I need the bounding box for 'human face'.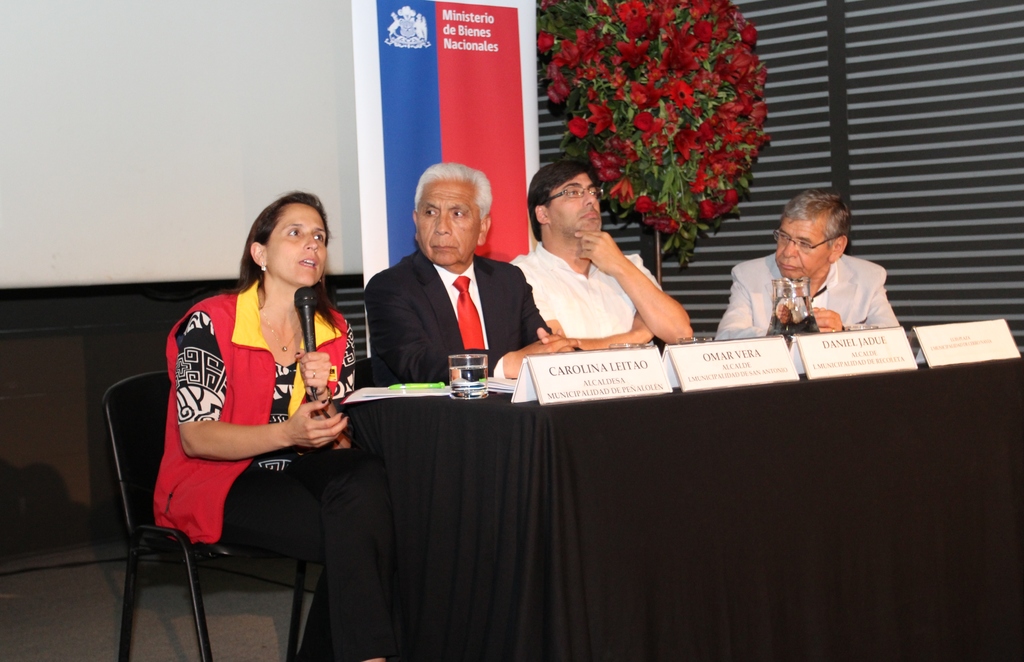
Here it is: l=414, t=184, r=477, b=268.
